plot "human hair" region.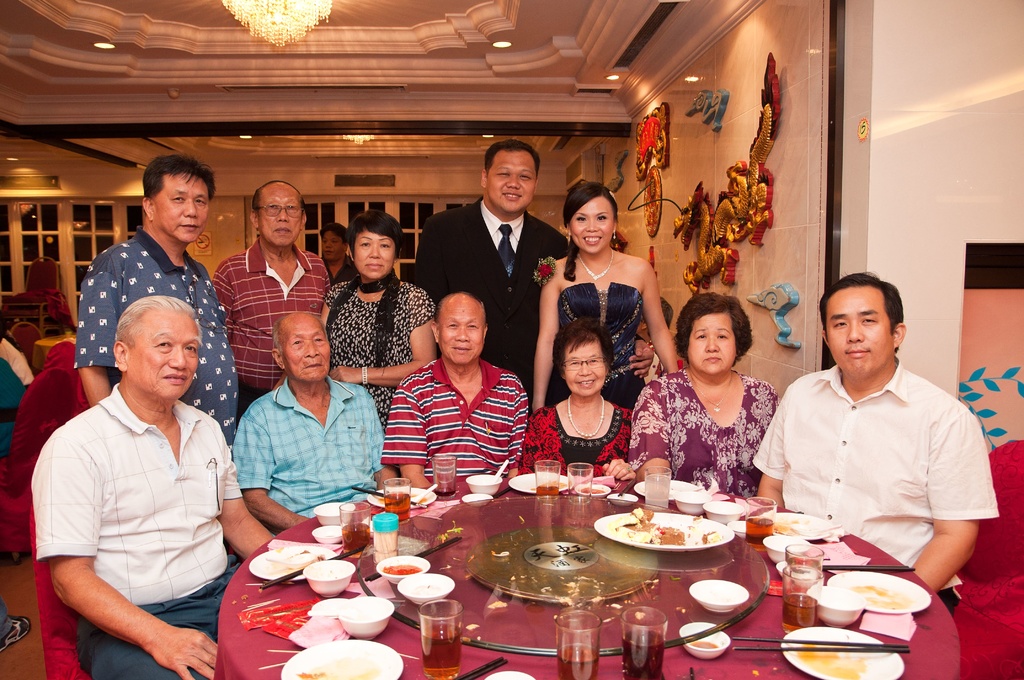
Plotted at 822/277/911/359.
